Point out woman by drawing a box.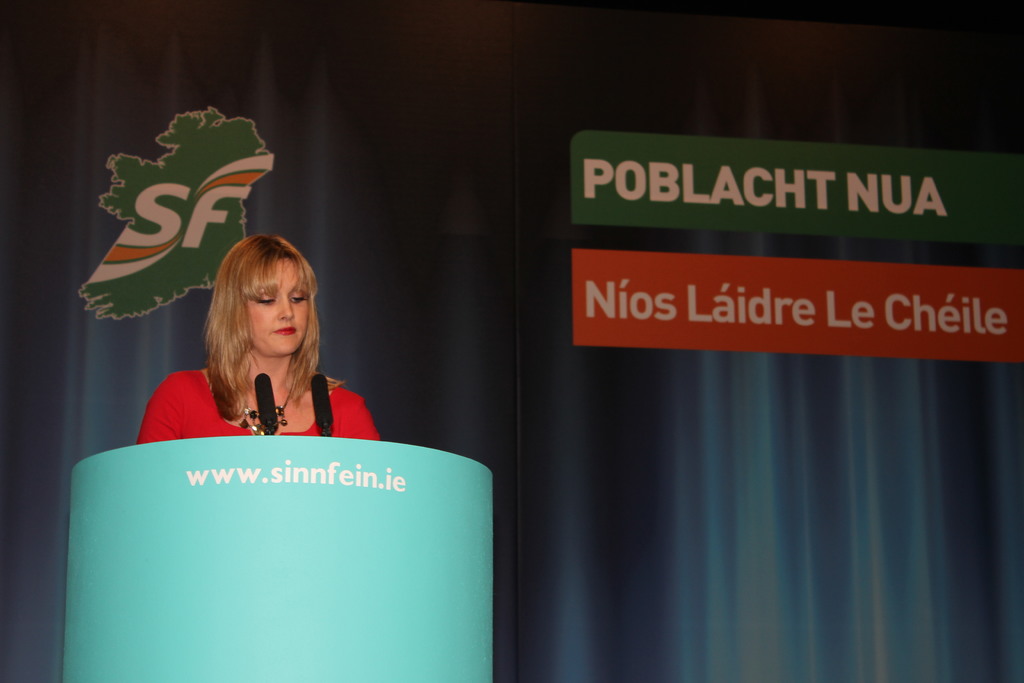
<region>139, 239, 387, 482</region>.
